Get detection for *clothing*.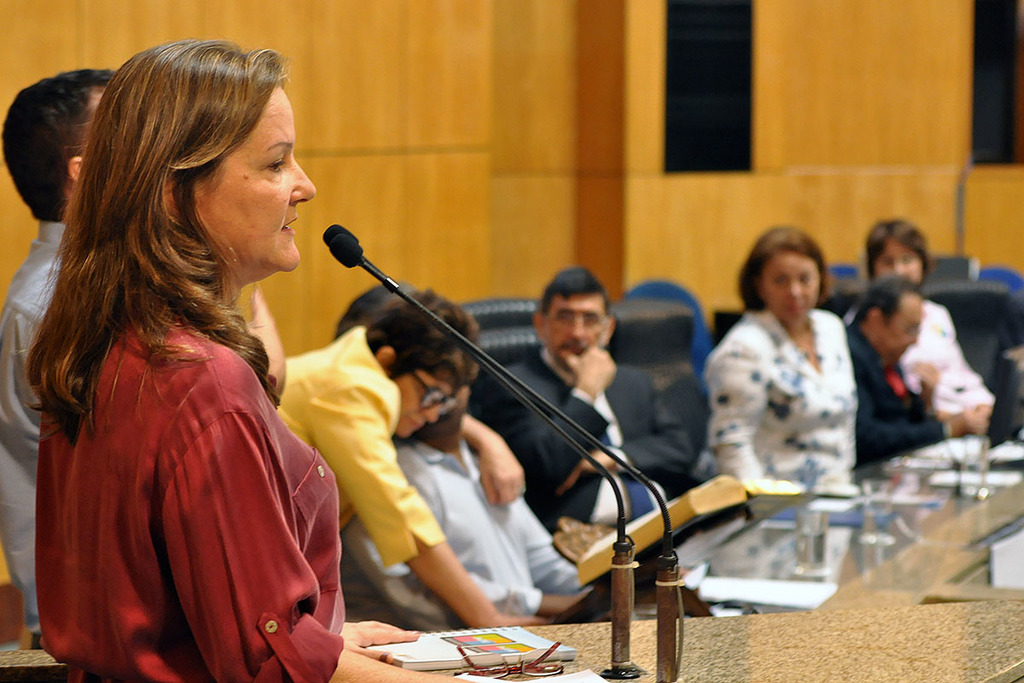
Detection: (271,318,443,571).
